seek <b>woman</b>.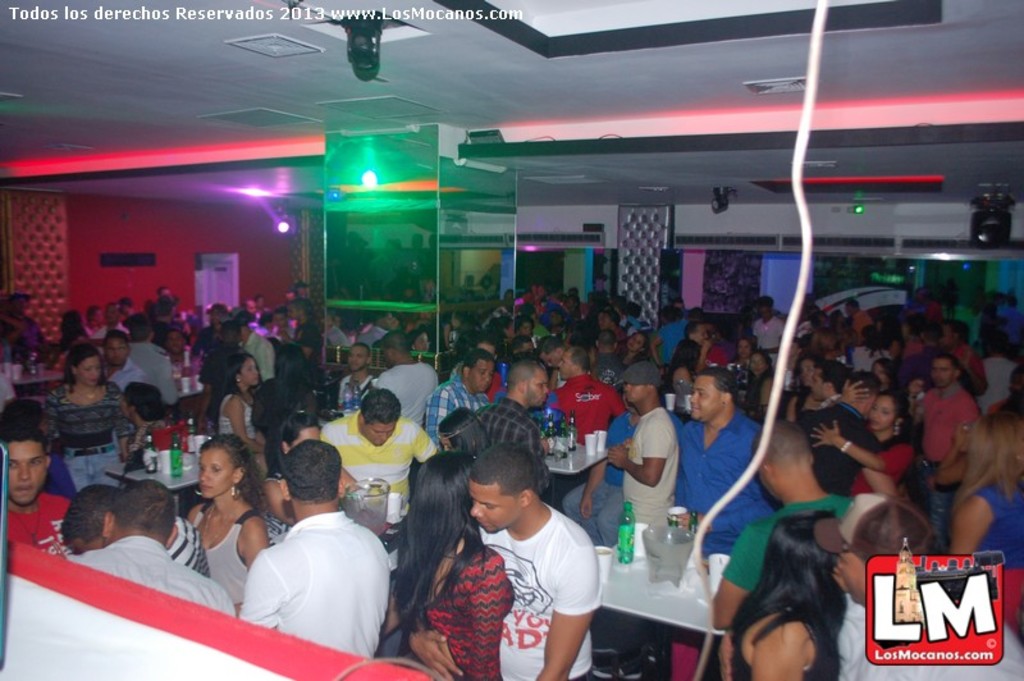
[x1=252, y1=344, x2=316, y2=477].
